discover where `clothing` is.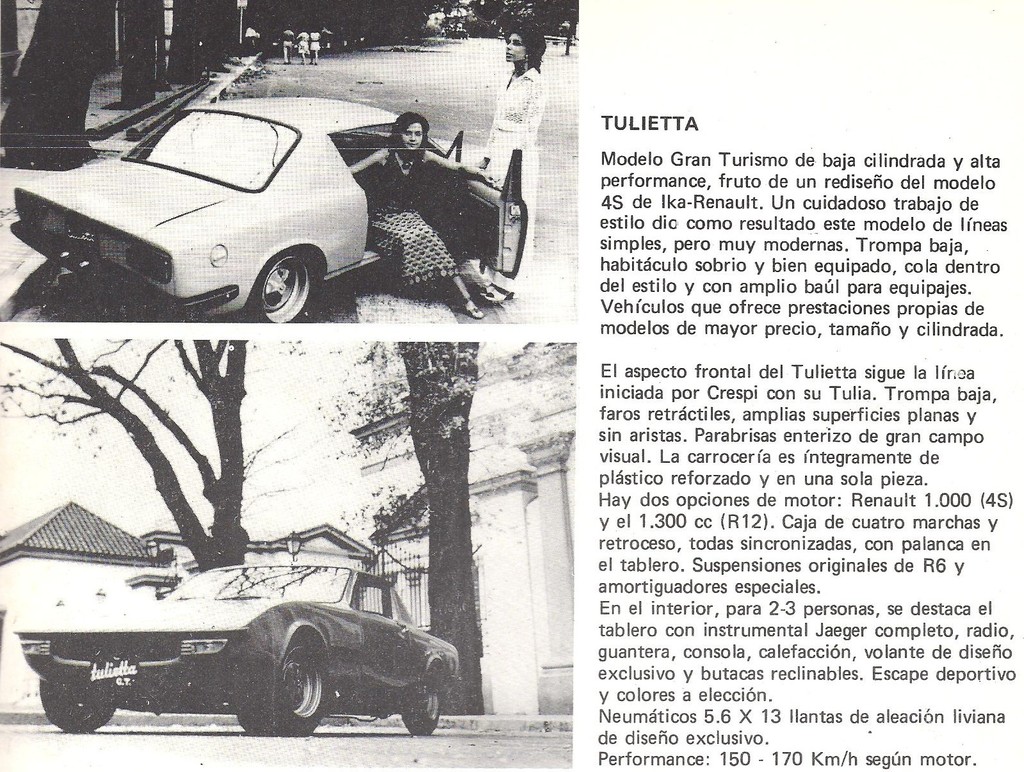
Discovered at (370, 144, 459, 282).
